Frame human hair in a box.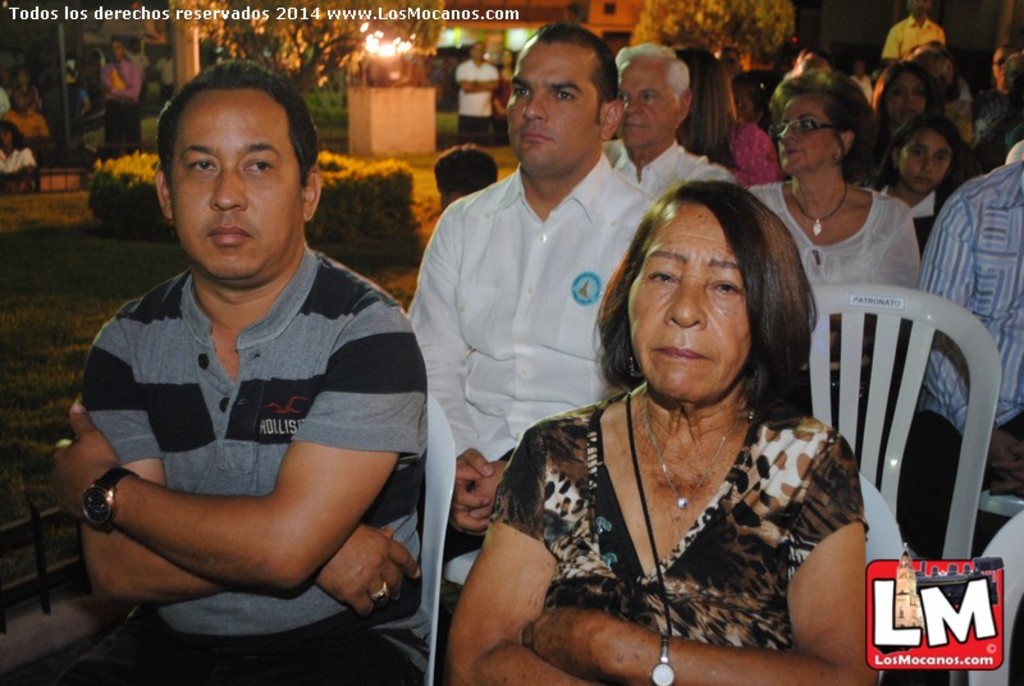
614 40 692 108.
